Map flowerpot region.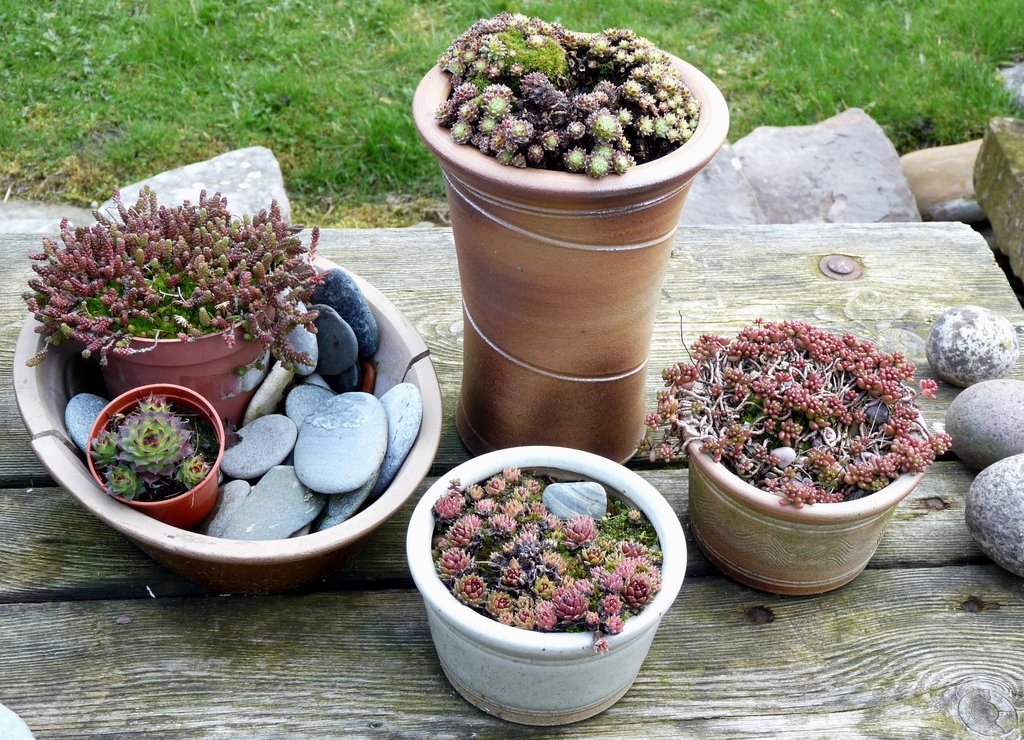
Mapped to <bbox>404, 26, 729, 457</bbox>.
